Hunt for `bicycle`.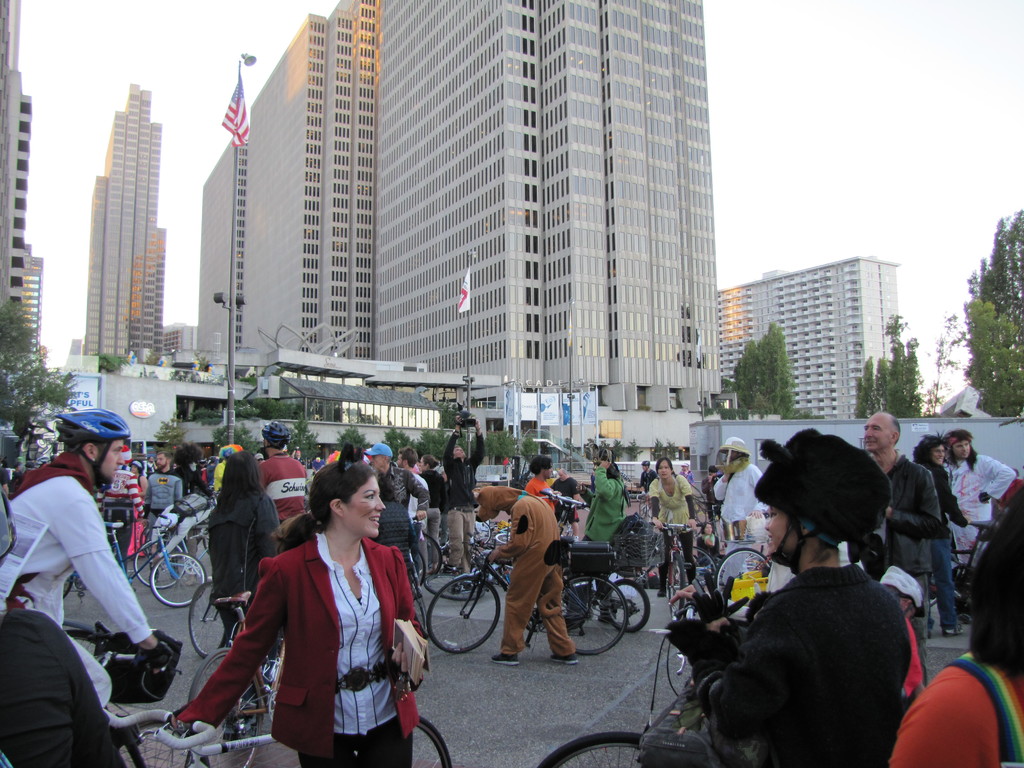
Hunted down at region(722, 543, 771, 609).
